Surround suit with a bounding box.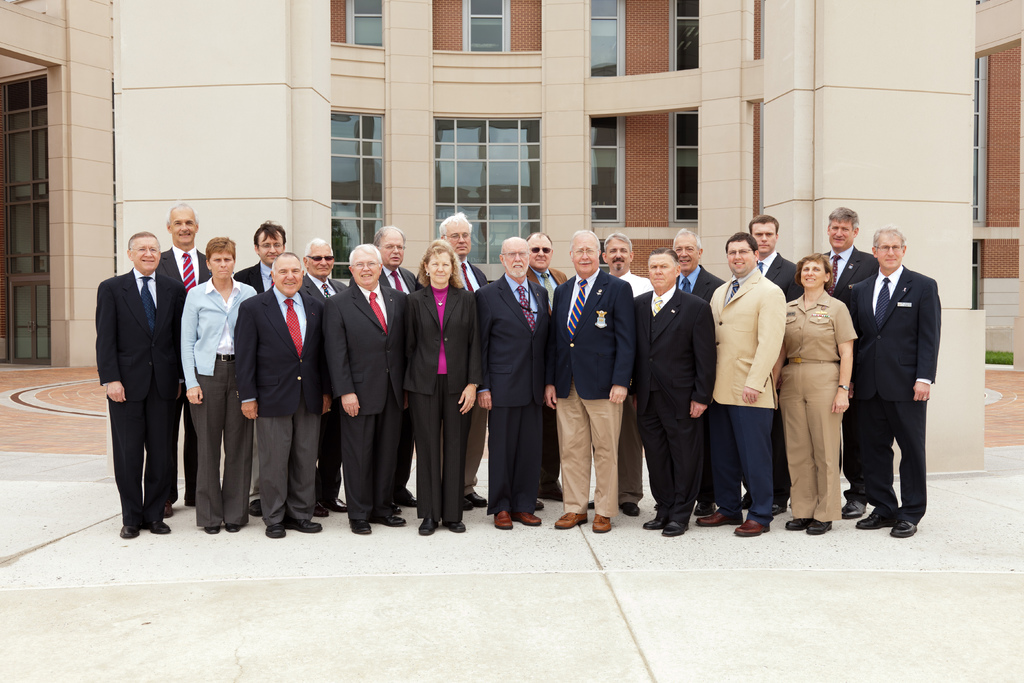
302,272,345,500.
